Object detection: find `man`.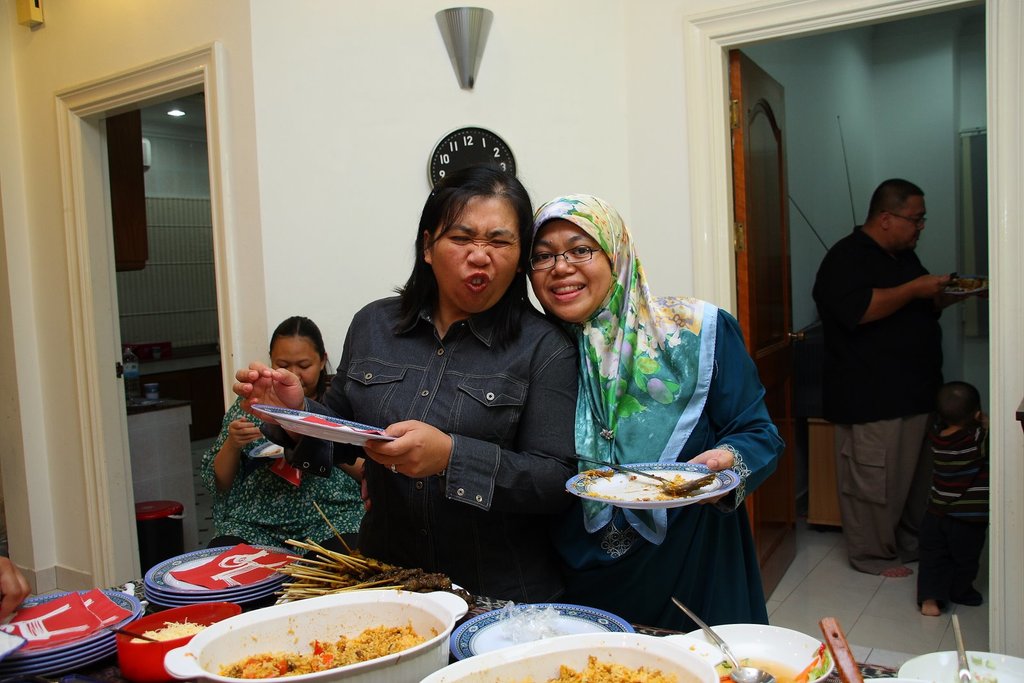
<region>801, 164, 976, 593</region>.
